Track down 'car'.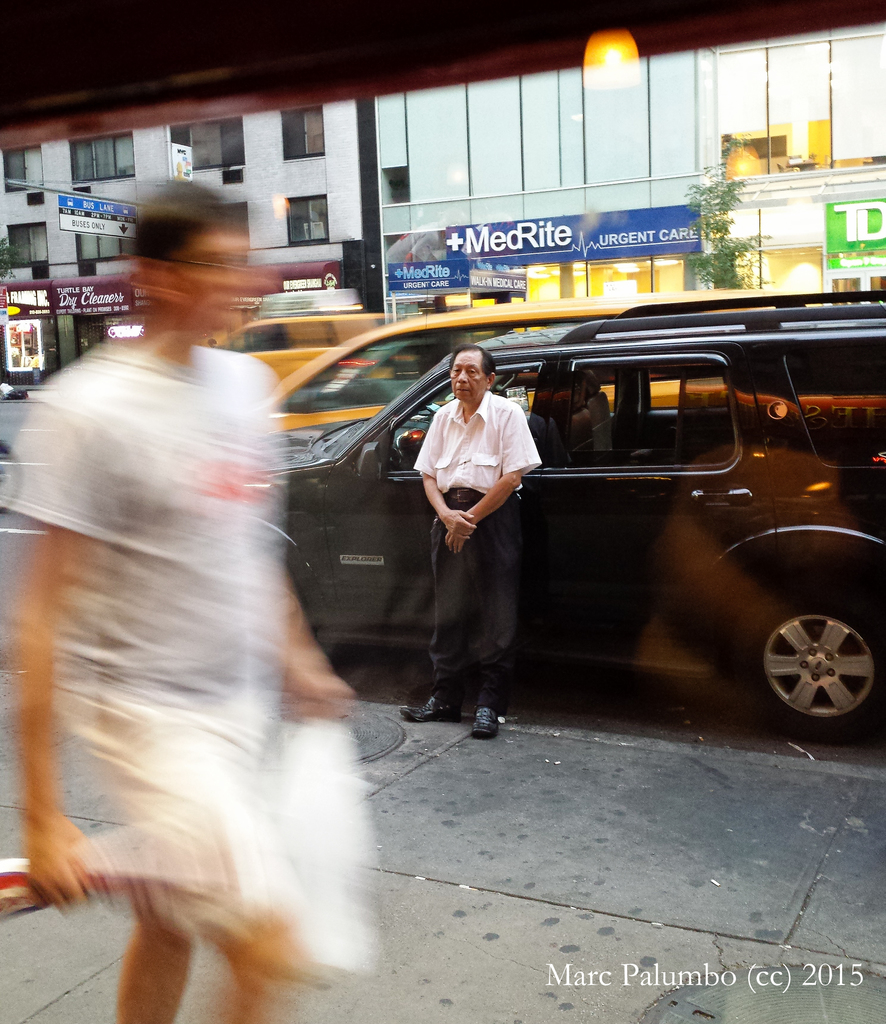
Tracked to l=273, t=296, r=684, b=433.
